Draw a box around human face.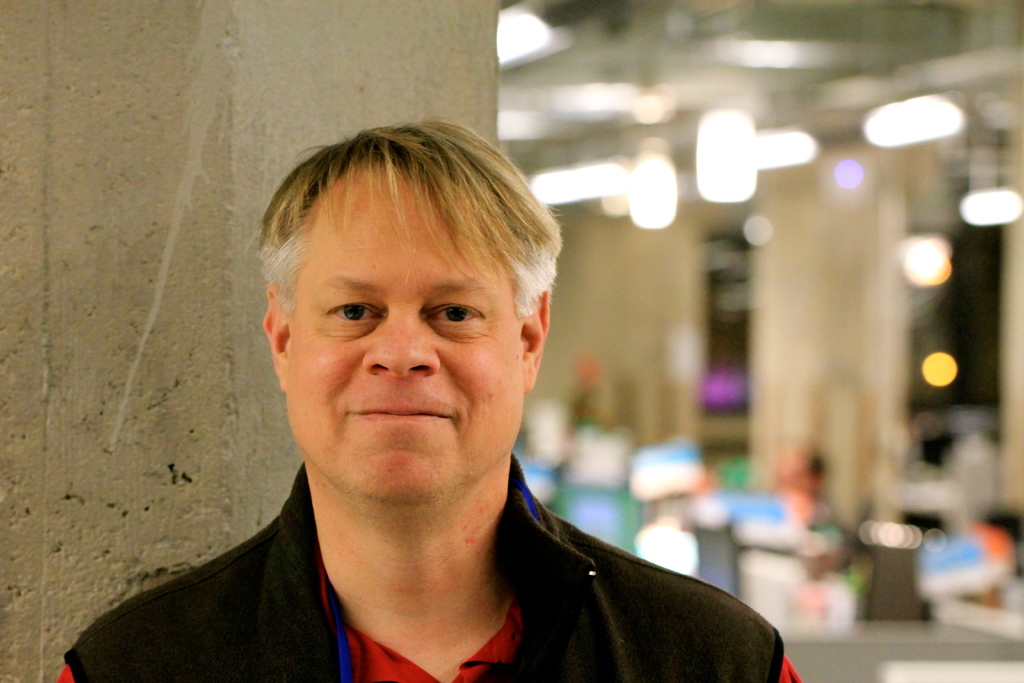
(left=289, top=165, right=515, bottom=508).
